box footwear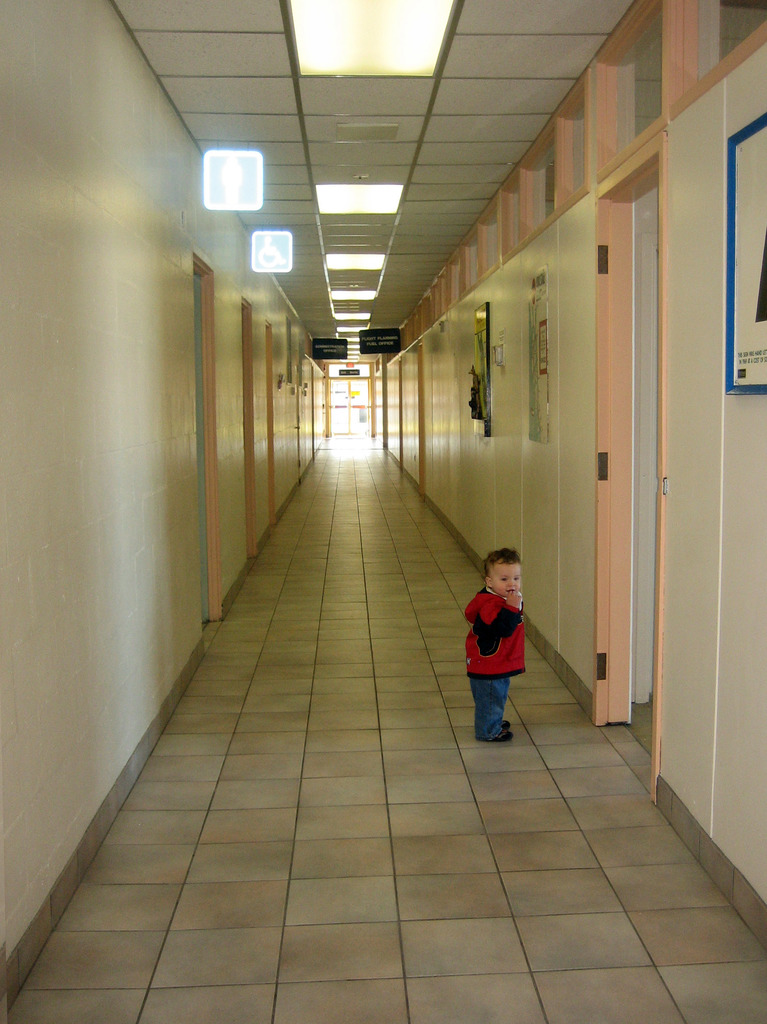
(492, 730, 513, 741)
